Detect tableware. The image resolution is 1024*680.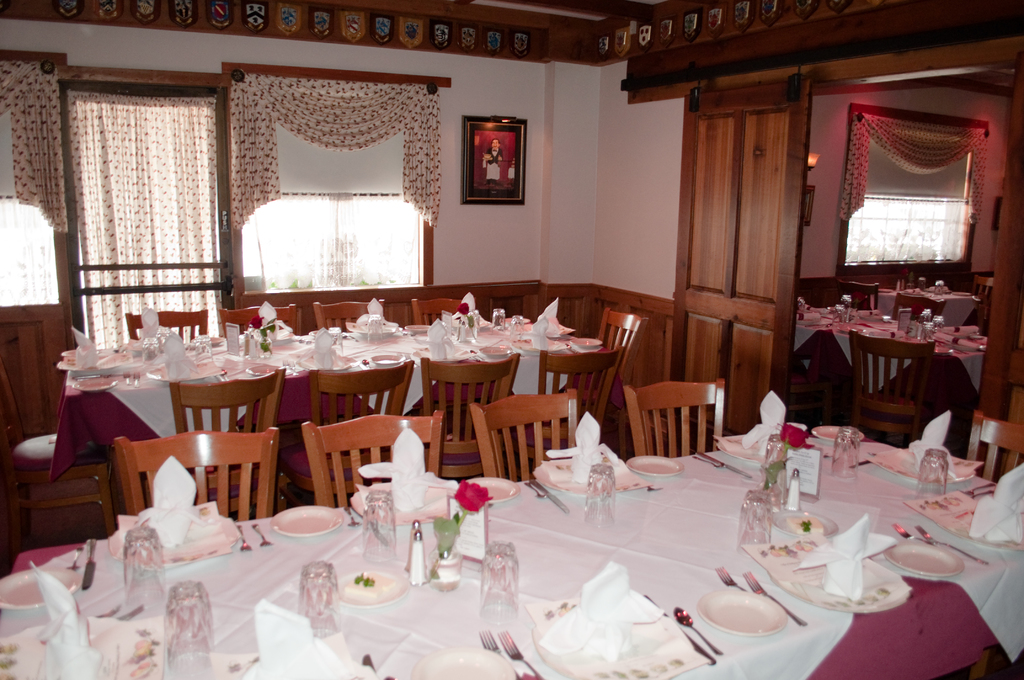
911:522:991:565.
